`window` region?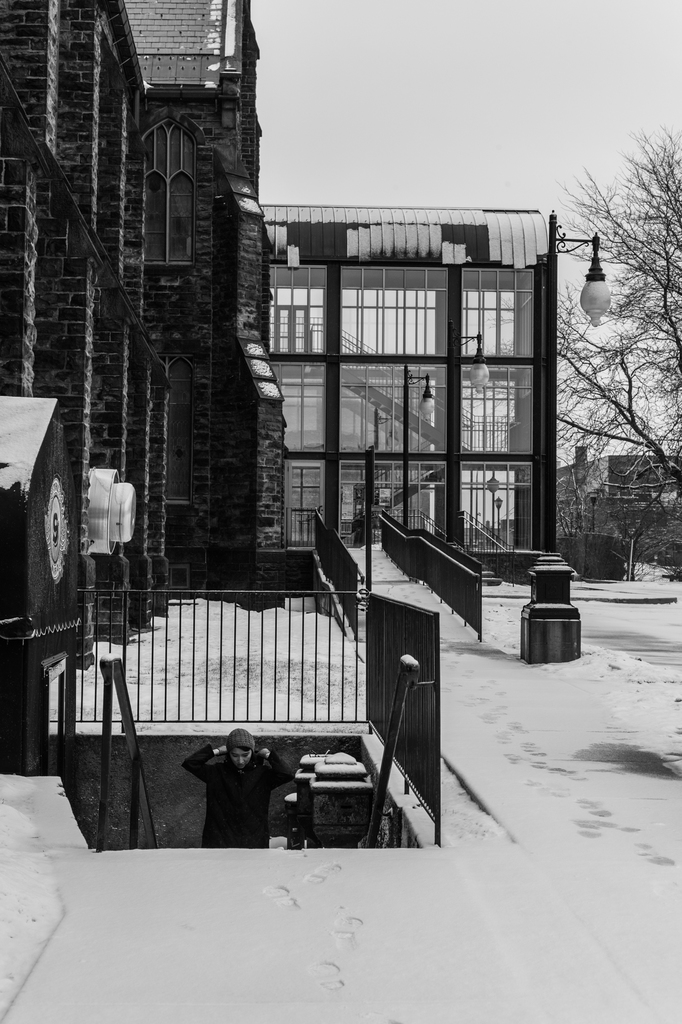
<box>169,350,197,506</box>
